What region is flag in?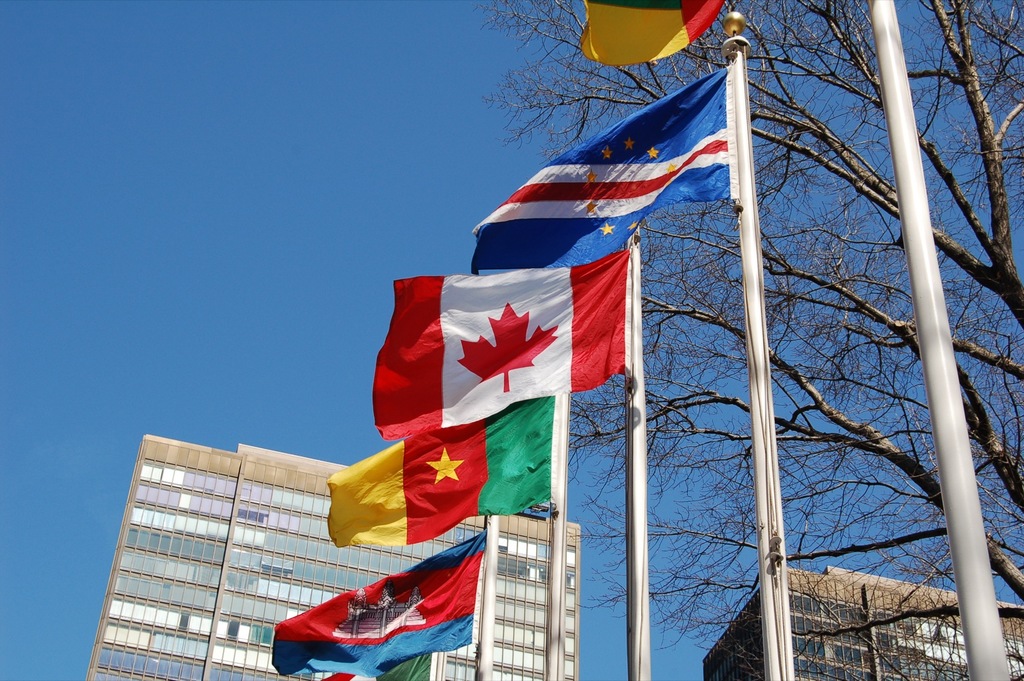
(left=575, top=0, right=727, bottom=57).
